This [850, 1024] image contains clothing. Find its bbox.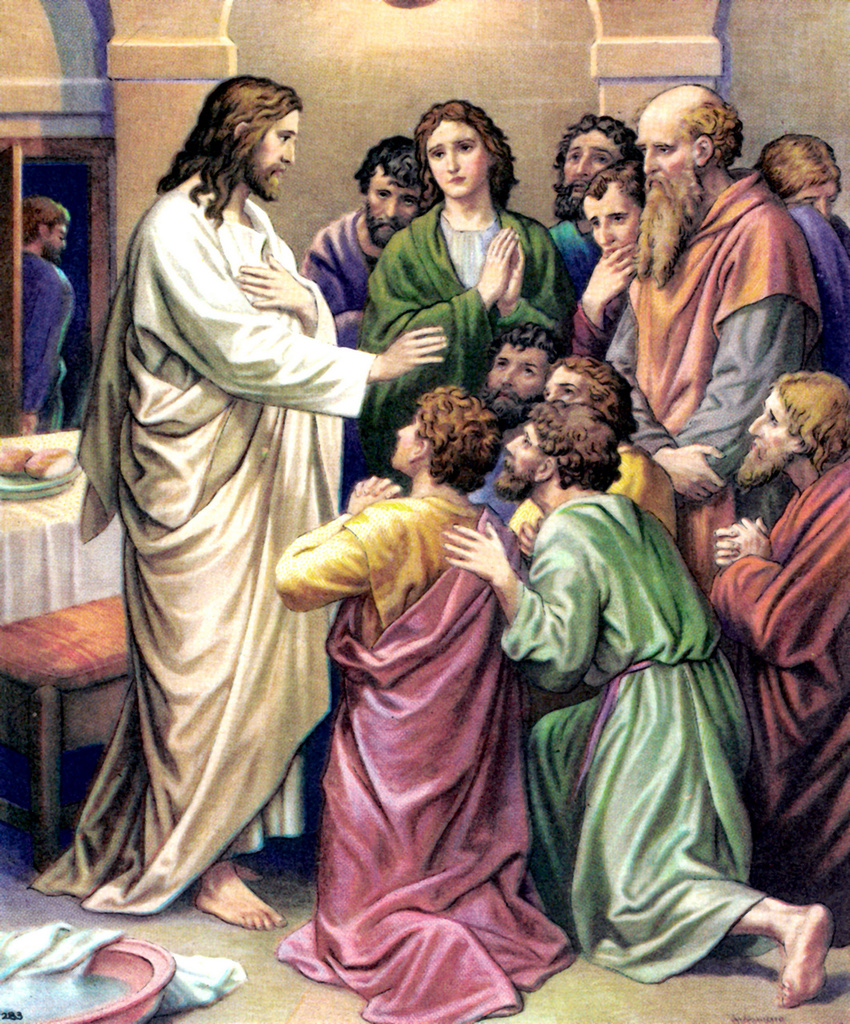
27,166,374,923.
